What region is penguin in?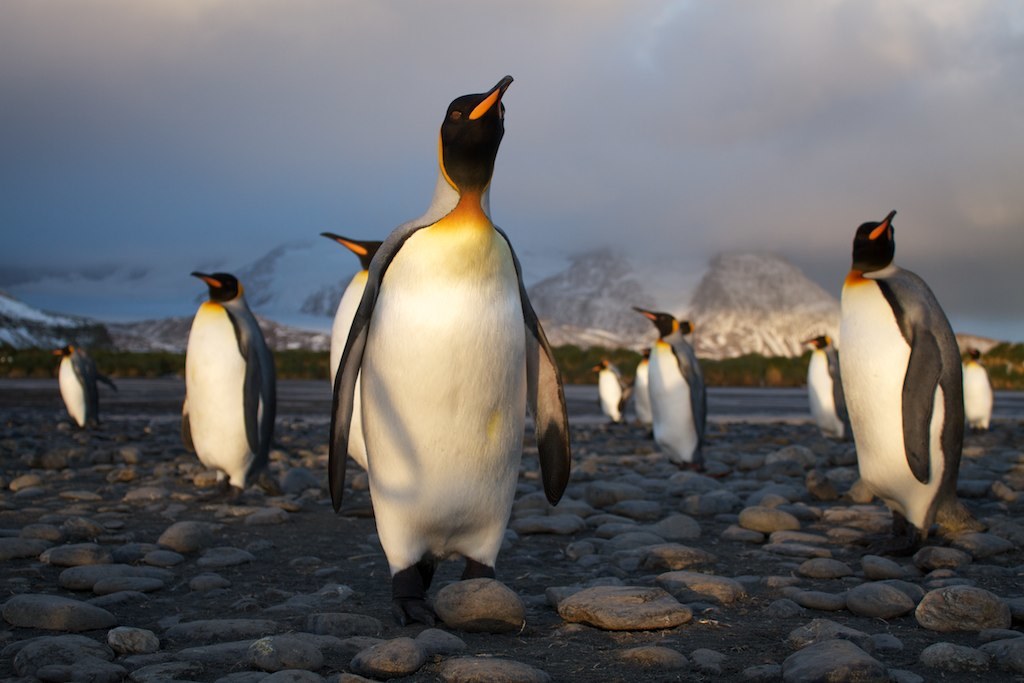
[left=177, top=271, right=278, bottom=485].
